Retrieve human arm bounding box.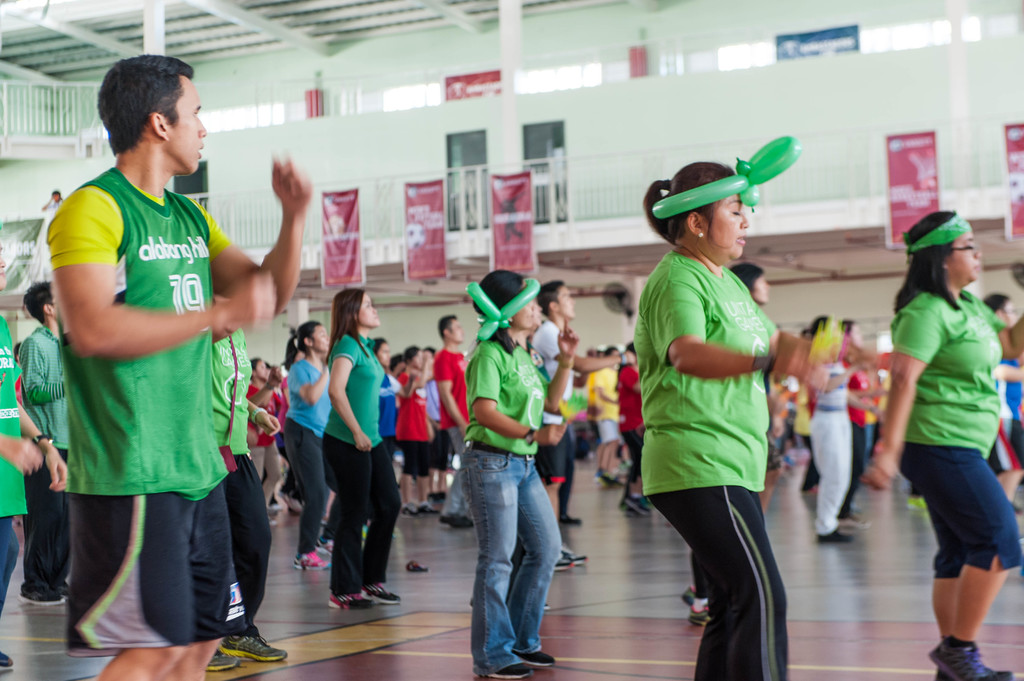
Bounding box: detection(172, 156, 312, 328).
